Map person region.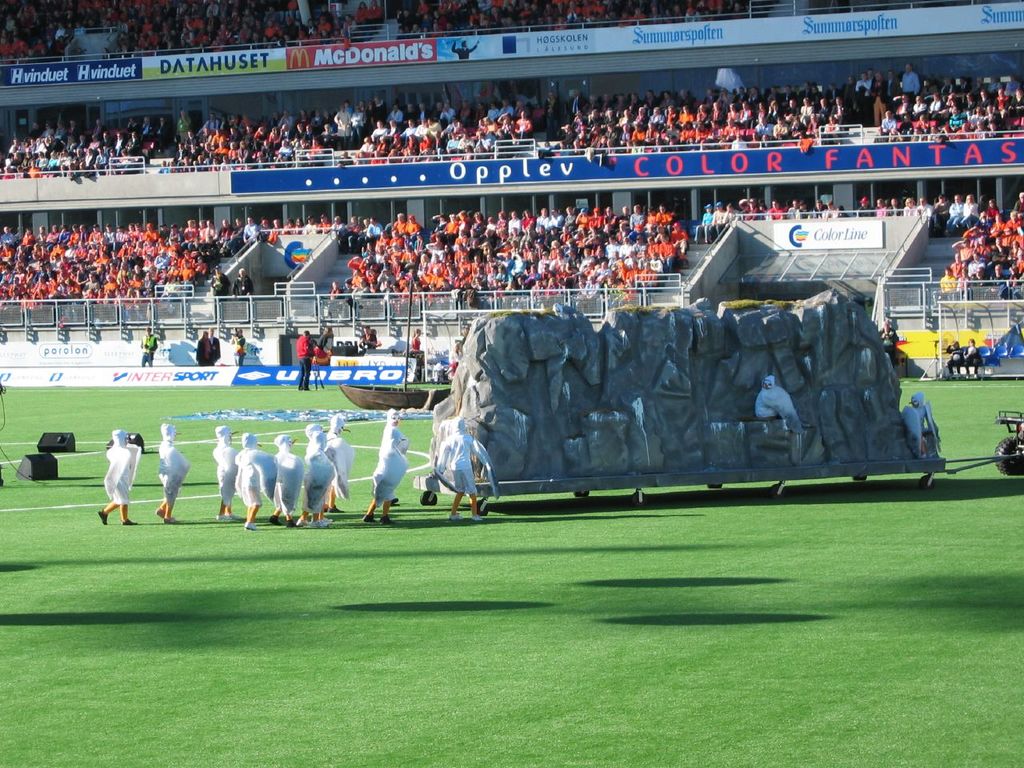
Mapped to (x1=898, y1=391, x2=942, y2=455).
